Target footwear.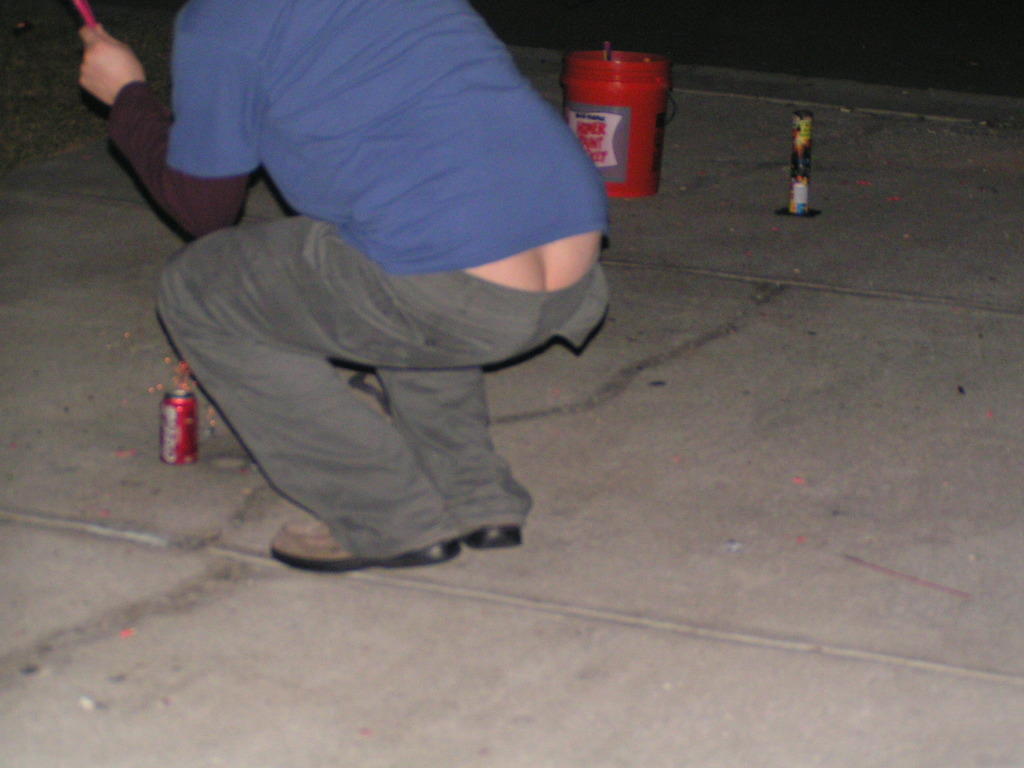
Target region: 426 481 531 556.
